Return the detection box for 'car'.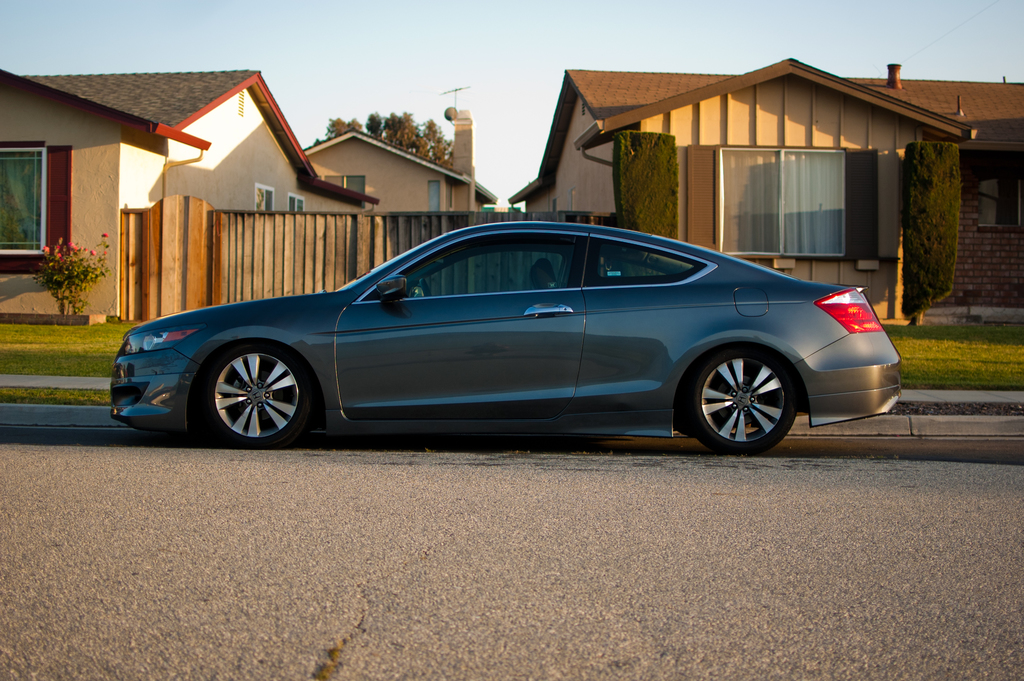
select_region(120, 215, 878, 457).
